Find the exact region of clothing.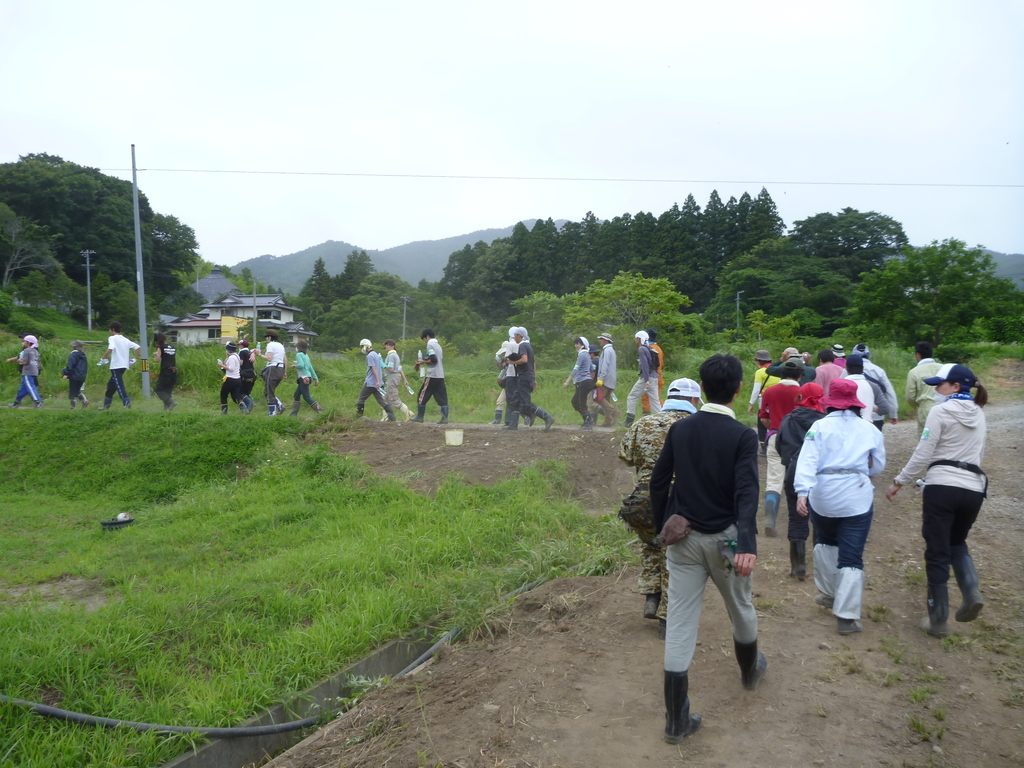
Exact region: <region>812, 362, 843, 420</region>.
